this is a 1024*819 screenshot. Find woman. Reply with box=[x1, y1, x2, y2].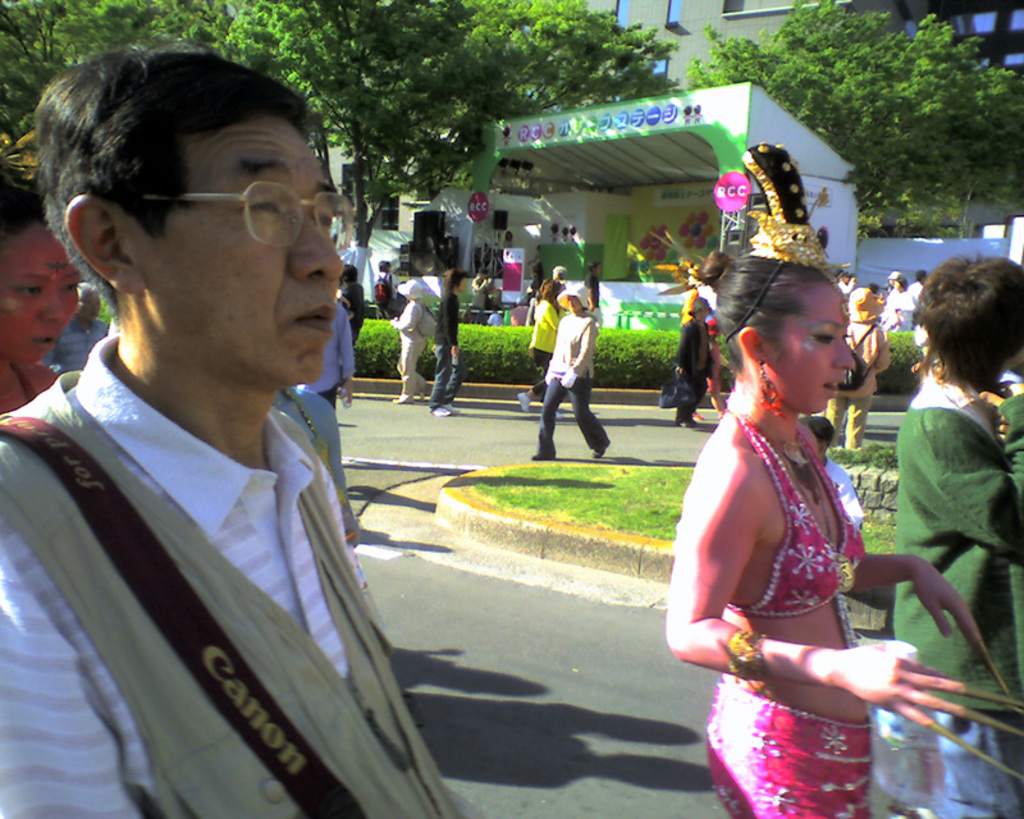
box=[666, 298, 712, 433].
